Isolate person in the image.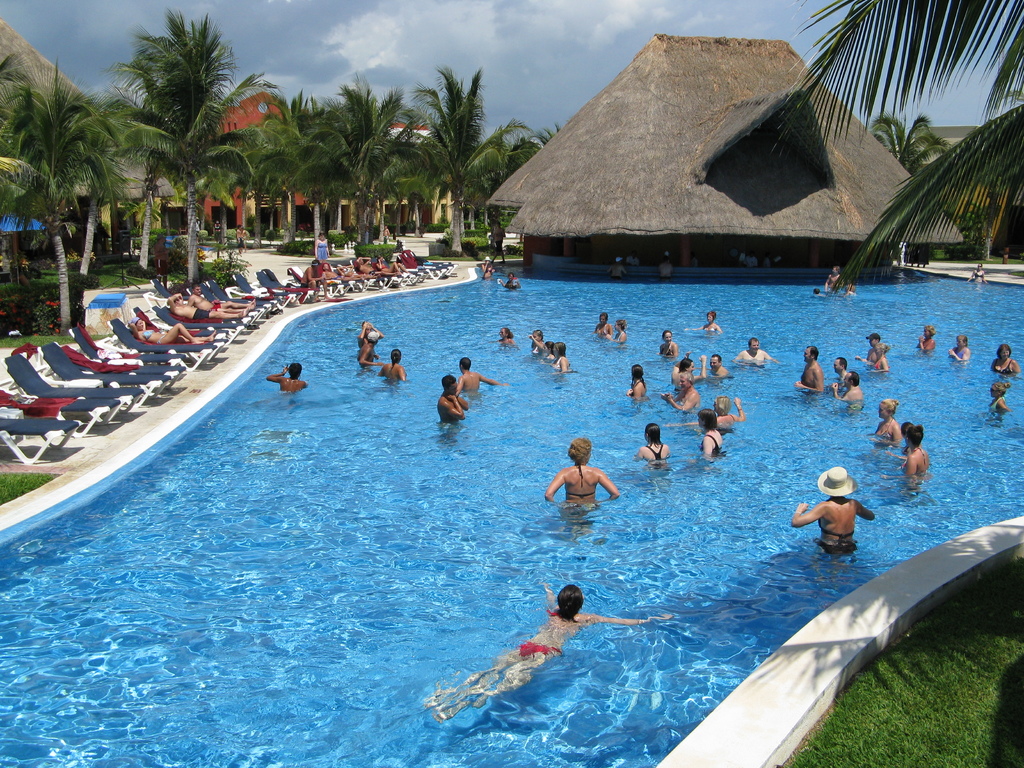
Isolated region: box(463, 367, 505, 399).
